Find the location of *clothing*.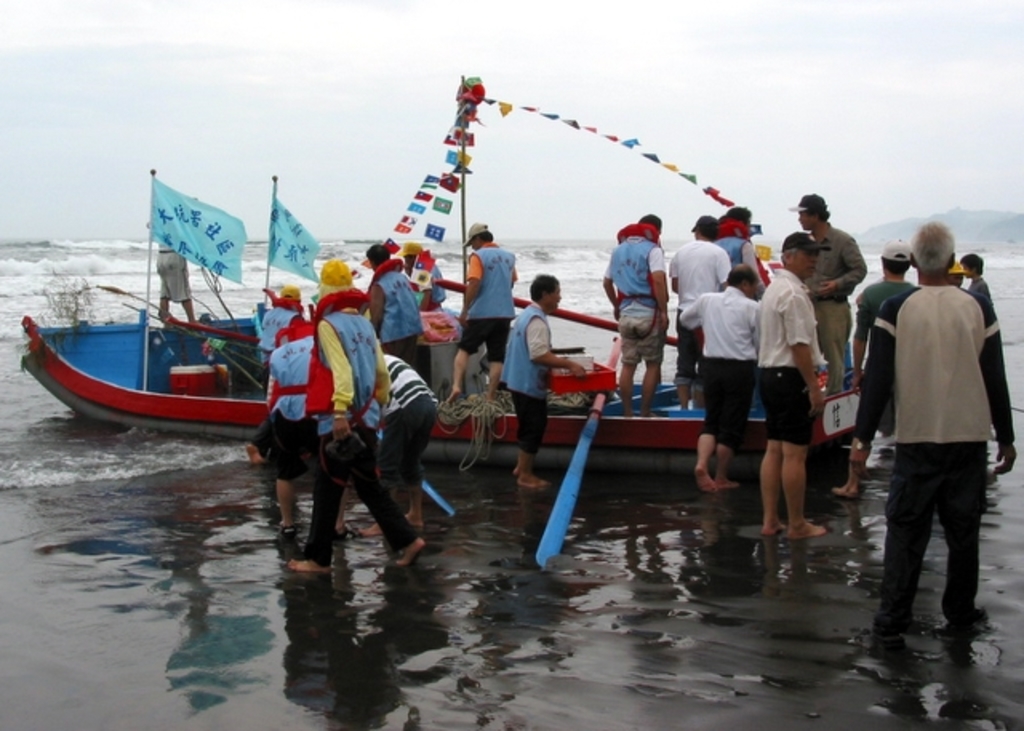
Location: rect(259, 314, 328, 483).
